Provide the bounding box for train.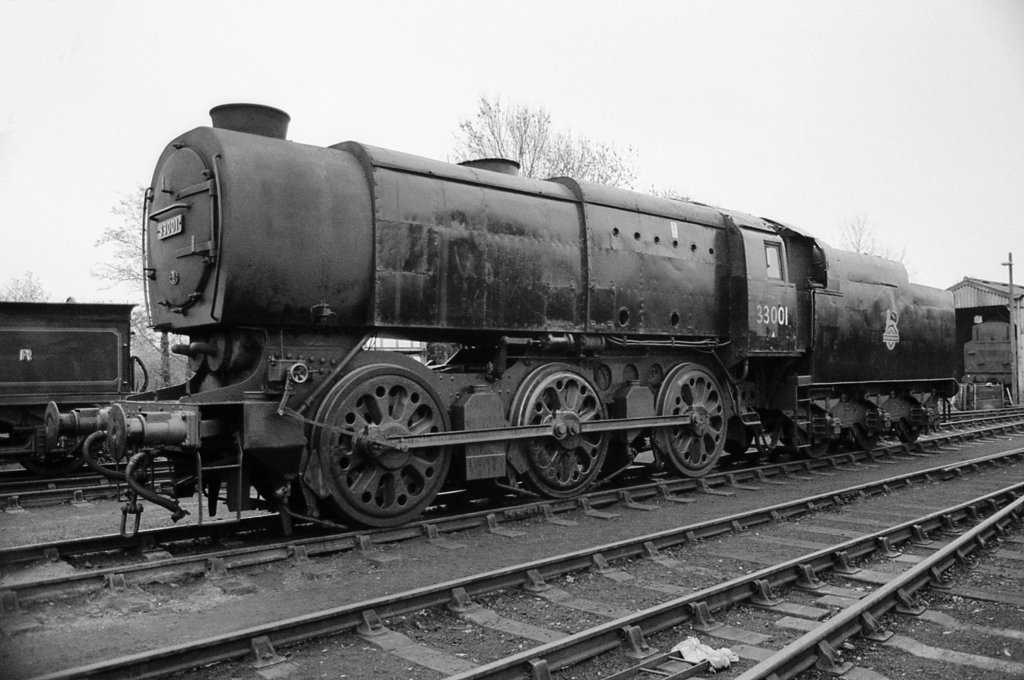
left=43, top=99, right=963, bottom=530.
